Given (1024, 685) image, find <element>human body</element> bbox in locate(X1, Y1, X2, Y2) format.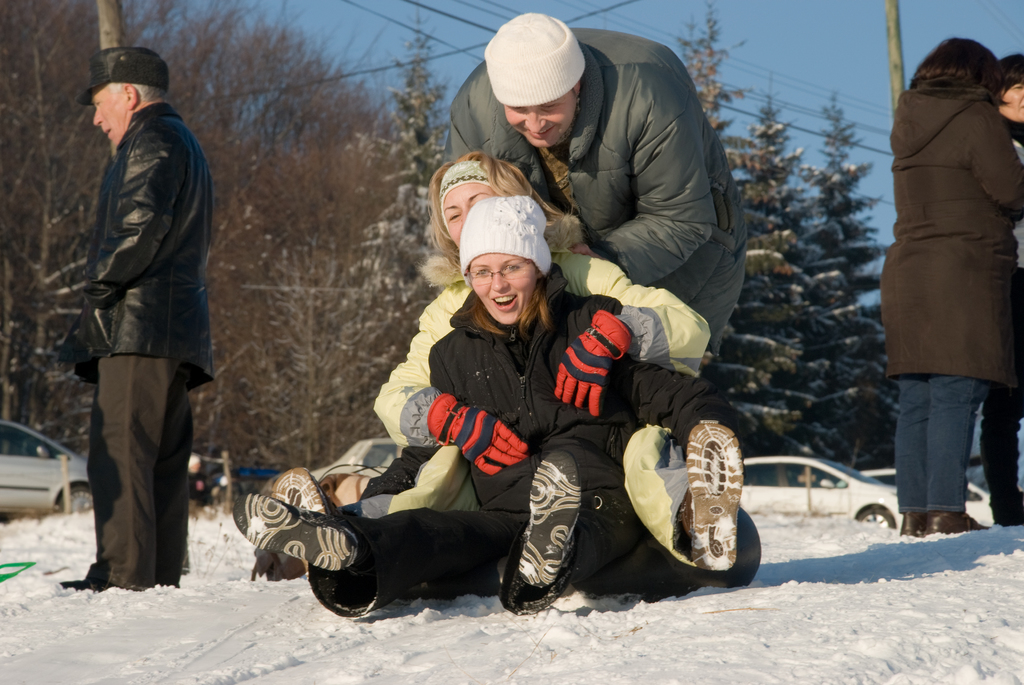
locate(871, 22, 1013, 555).
